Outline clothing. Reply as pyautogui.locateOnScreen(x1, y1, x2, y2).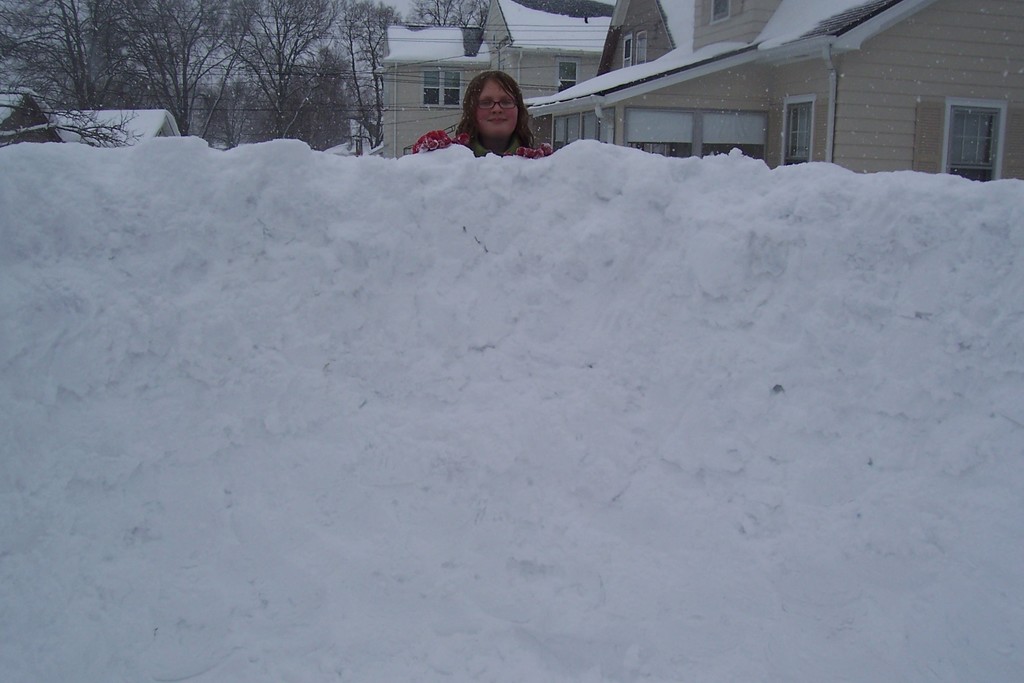
pyautogui.locateOnScreen(411, 131, 562, 158).
